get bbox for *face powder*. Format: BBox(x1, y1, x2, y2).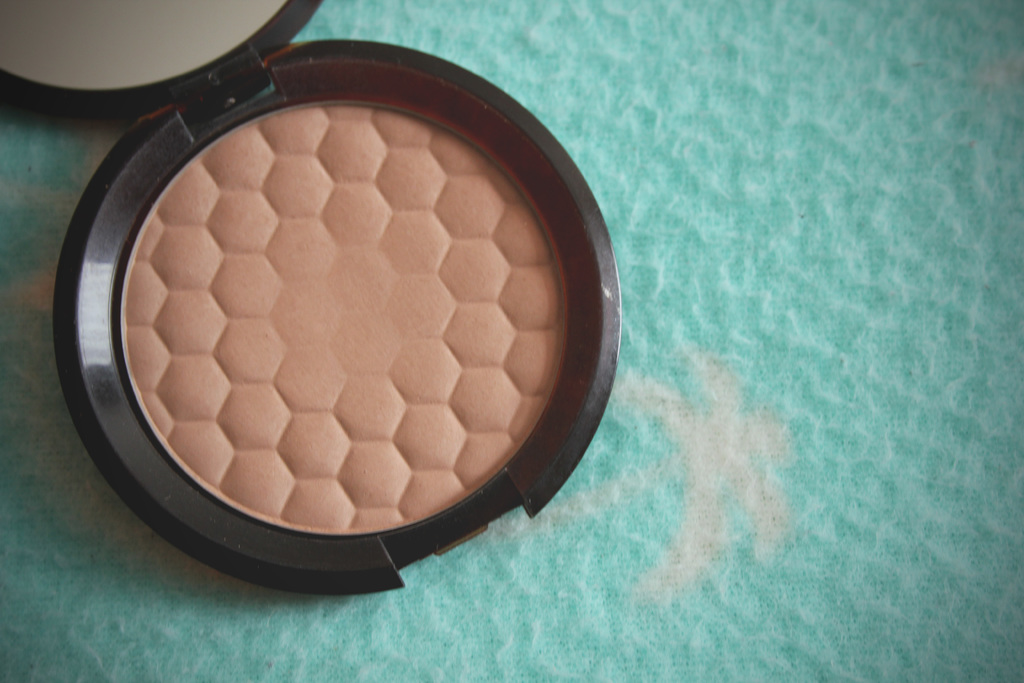
BBox(0, 0, 621, 597).
